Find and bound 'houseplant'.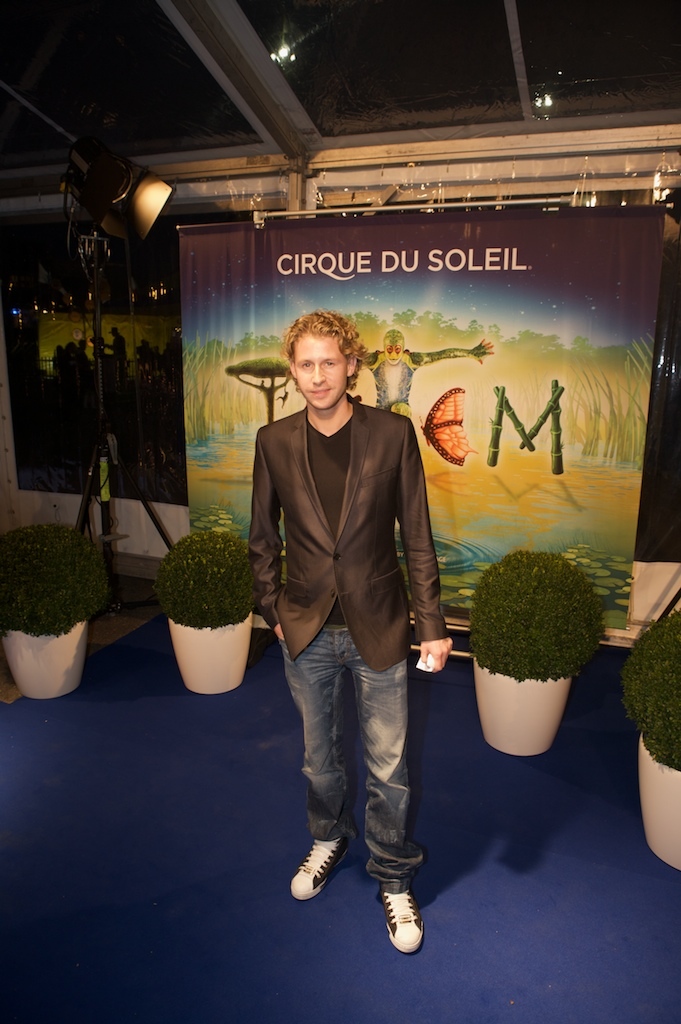
Bound: (150,518,256,696).
